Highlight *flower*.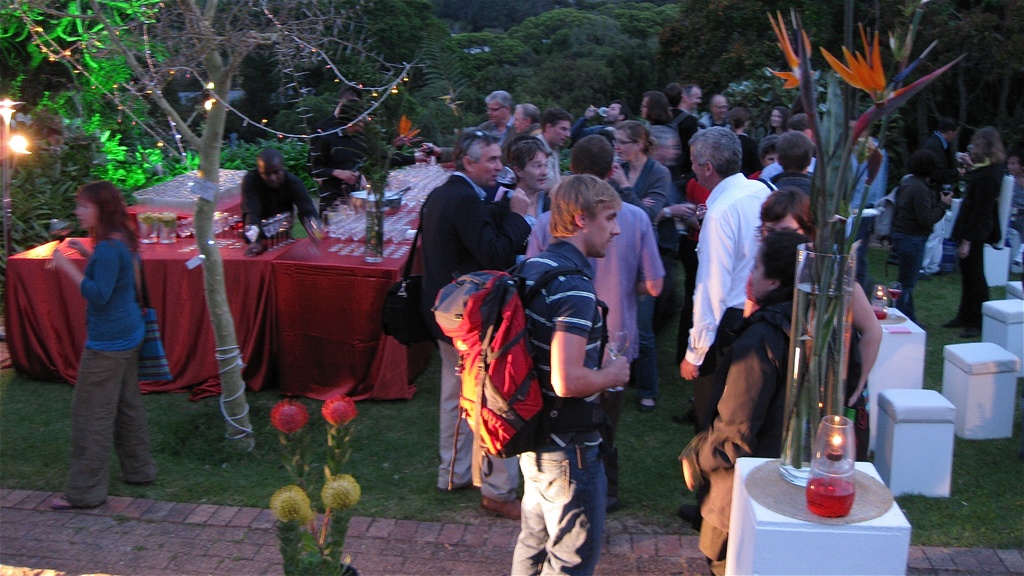
Highlighted region: {"x1": 765, "y1": 9, "x2": 818, "y2": 88}.
